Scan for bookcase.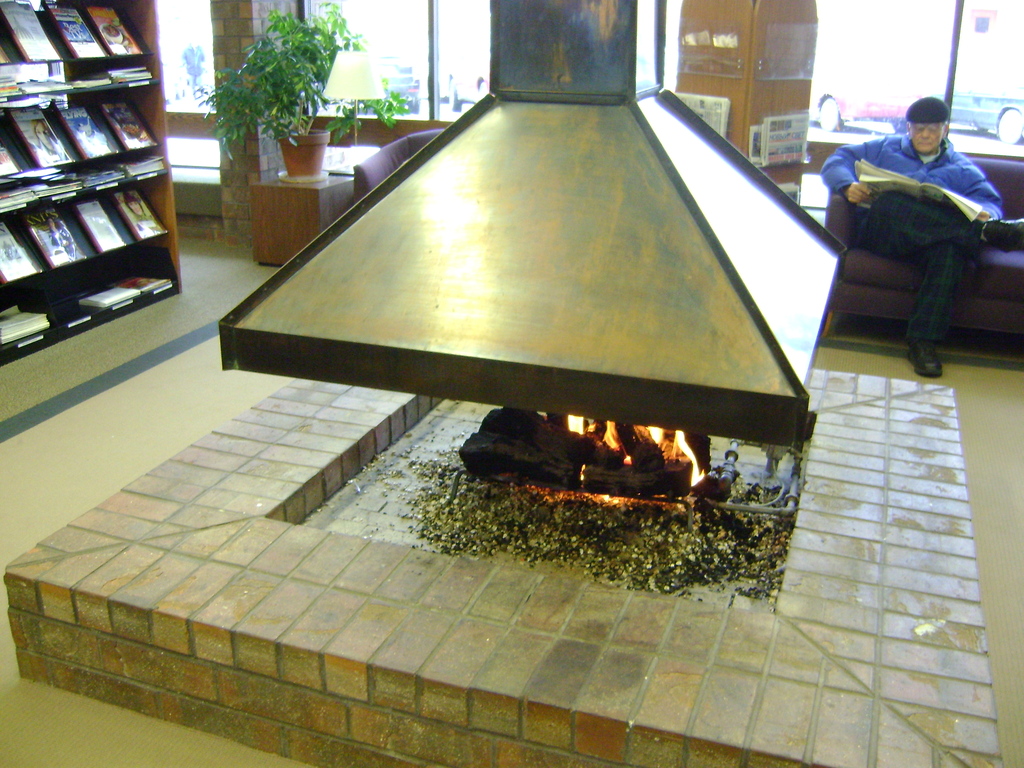
Scan result: {"left": 23, "top": 56, "right": 190, "bottom": 316}.
